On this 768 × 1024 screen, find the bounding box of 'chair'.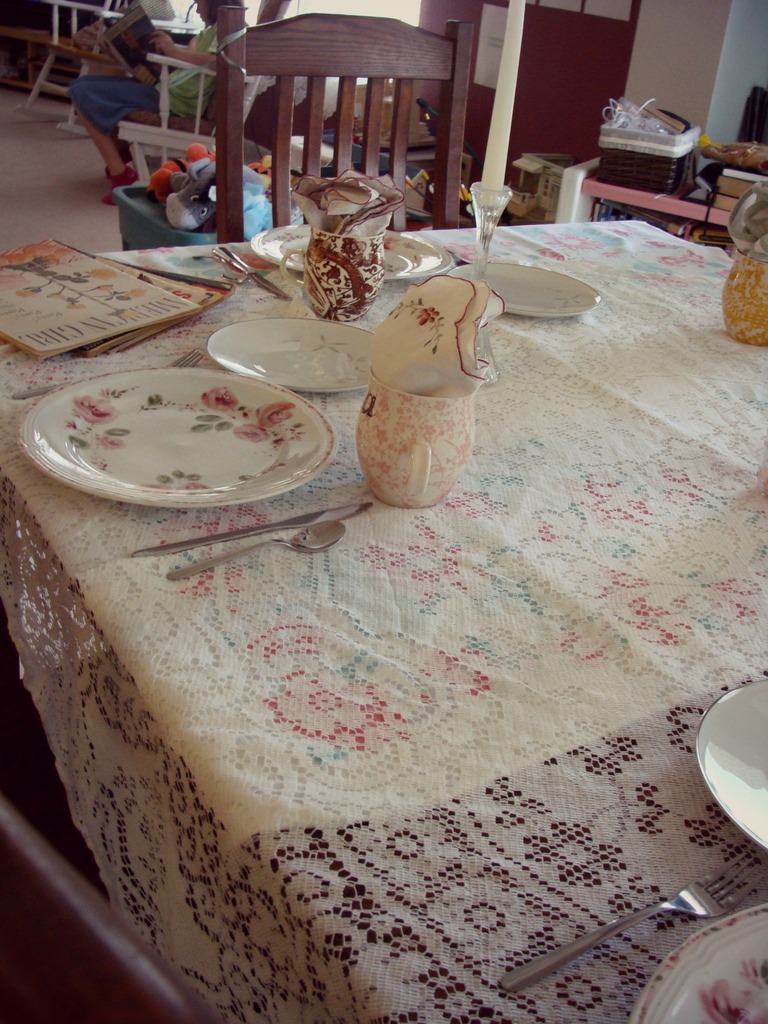
Bounding box: (0, 795, 219, 1023).
